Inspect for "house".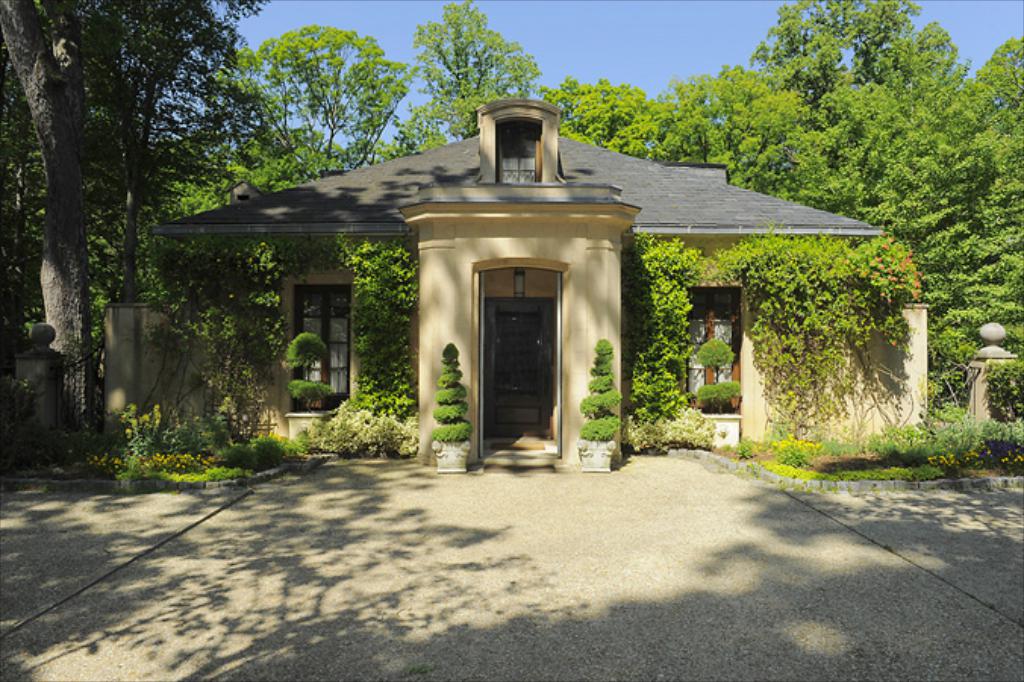
Inspection: 101, 97, 927, 467.
